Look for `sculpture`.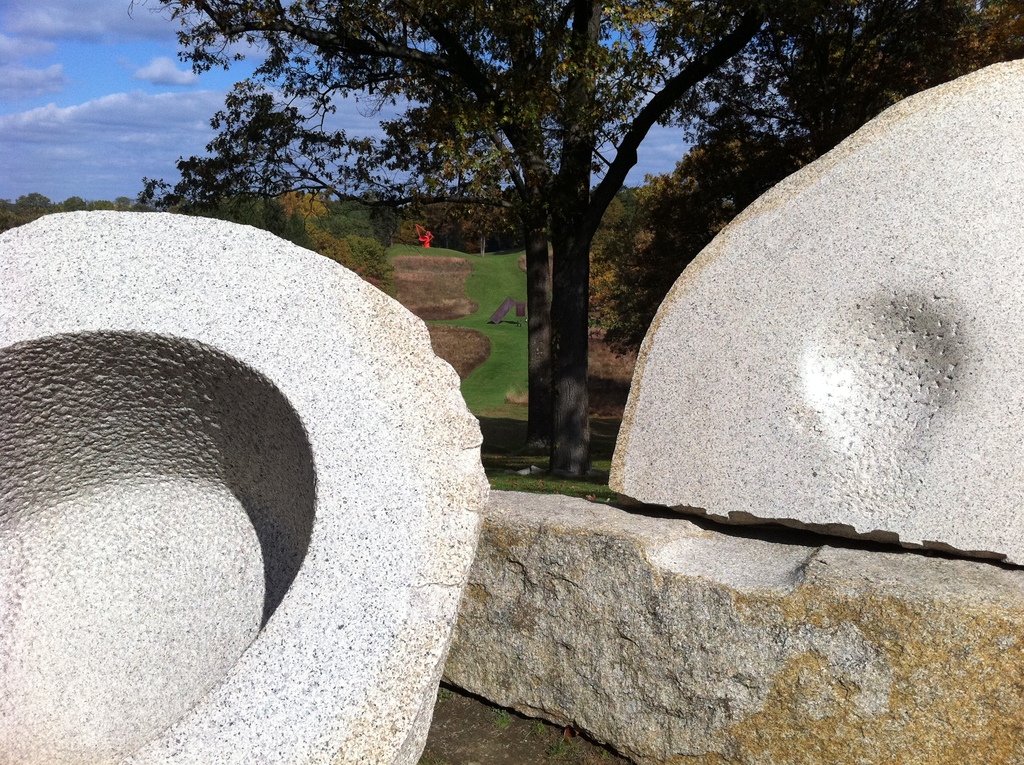
Found: locate(0, 208, 502, 764).
